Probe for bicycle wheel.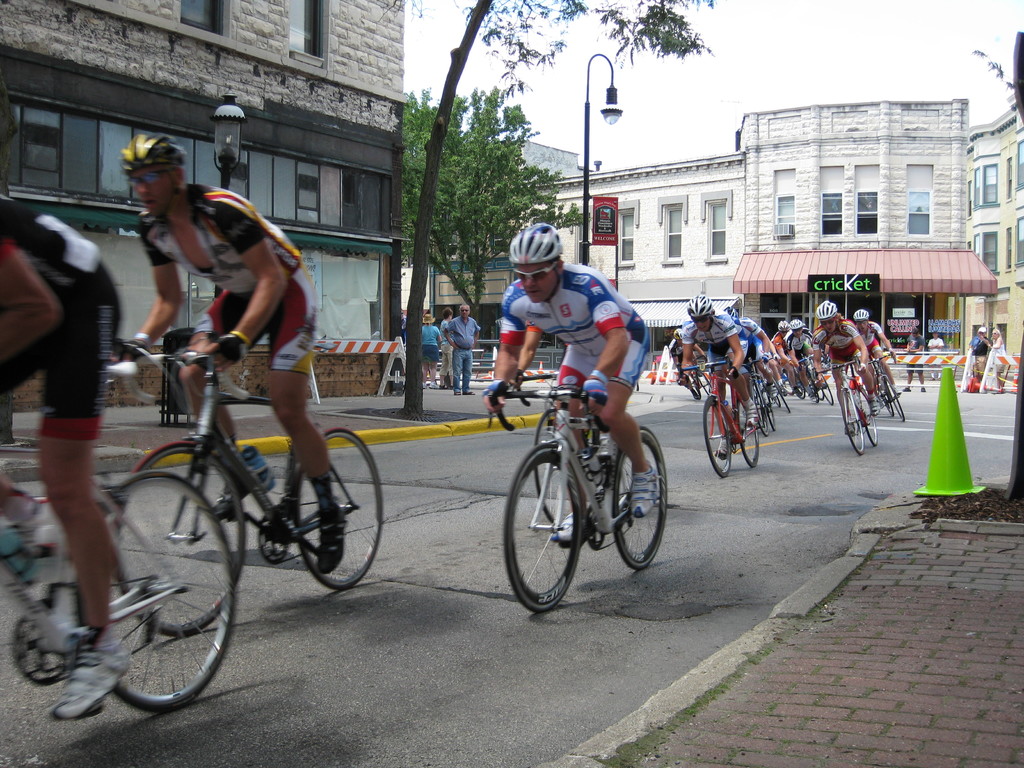
Probe result: crop(884, 376, 903, 421).
